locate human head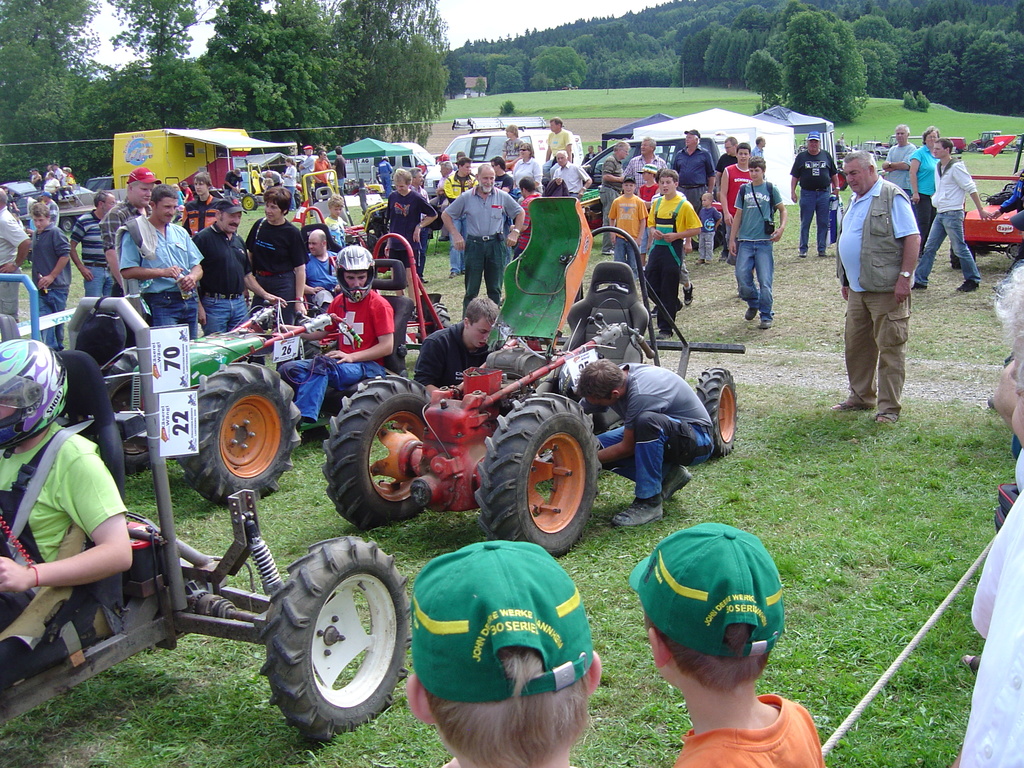
region(30, 202, 52, 228)
